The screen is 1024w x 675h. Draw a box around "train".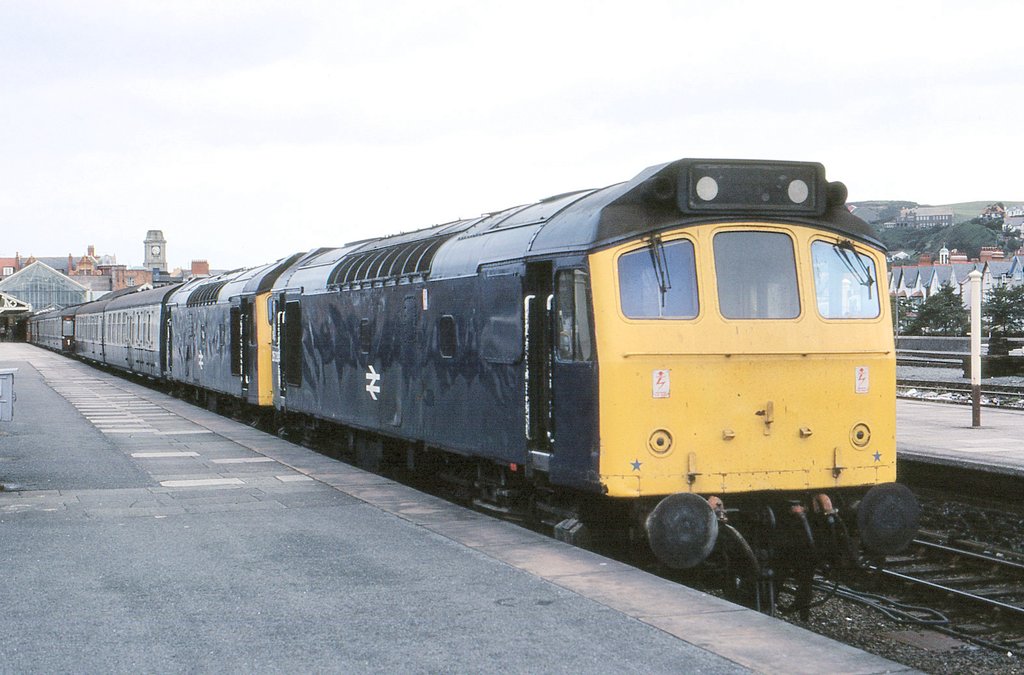
{"x1": 15, "y1": 151, "x2": 923, "y2": 610}.
